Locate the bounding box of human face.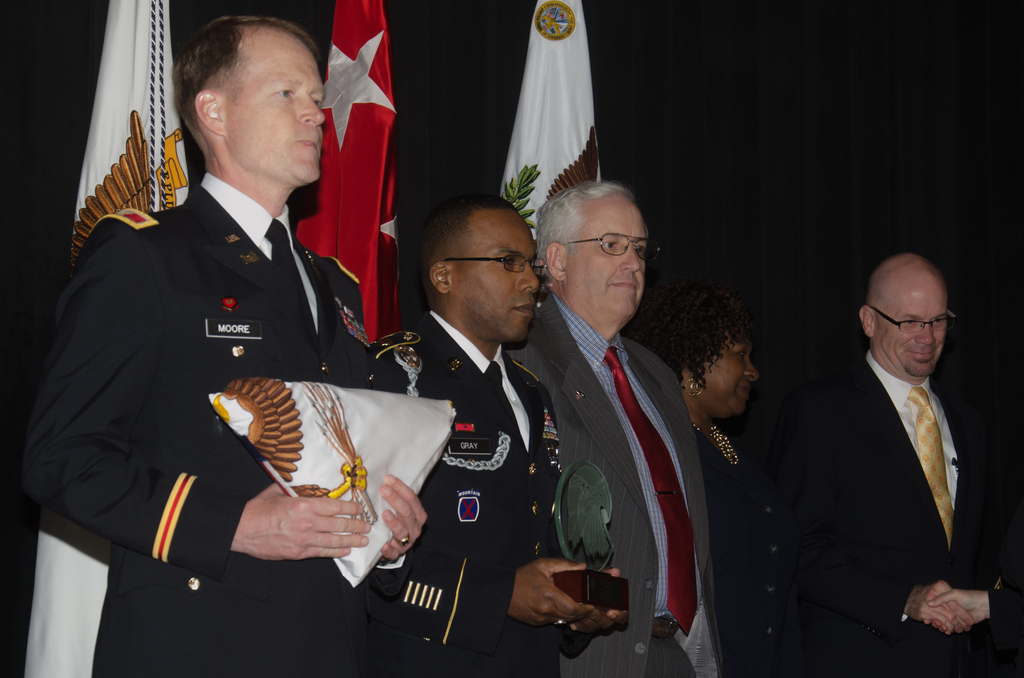
Bounding box: 874, 276, 947, 381.
